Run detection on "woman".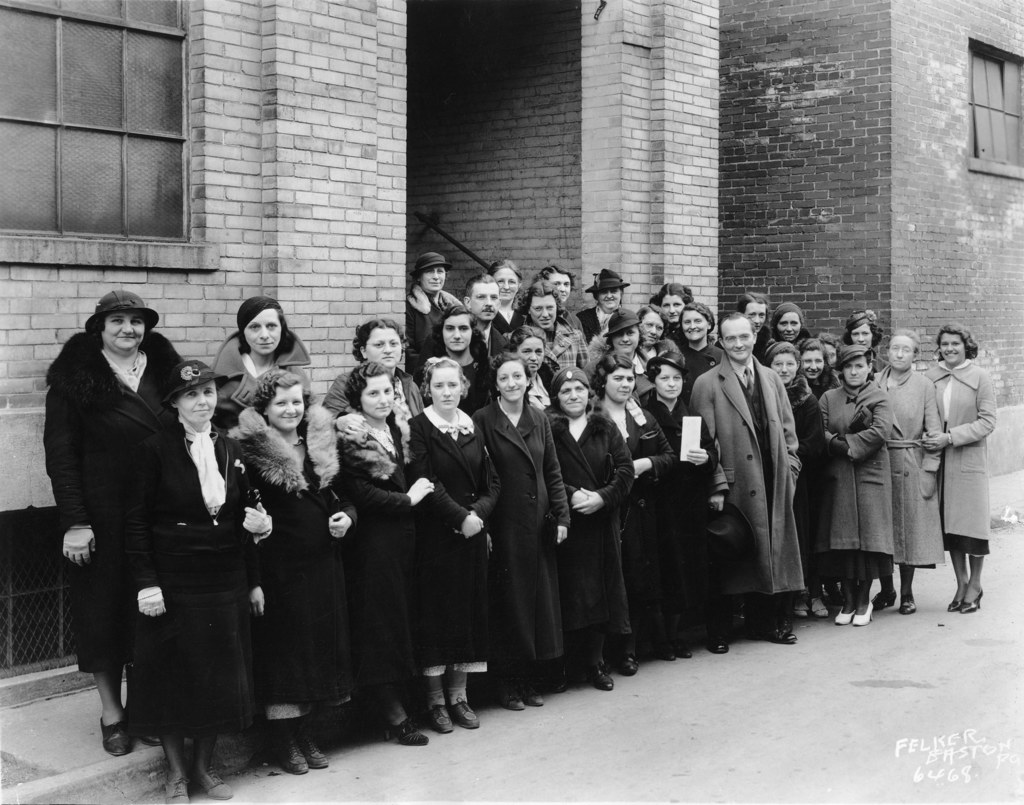
Result: l=472, t=350, r=577, b=714.
